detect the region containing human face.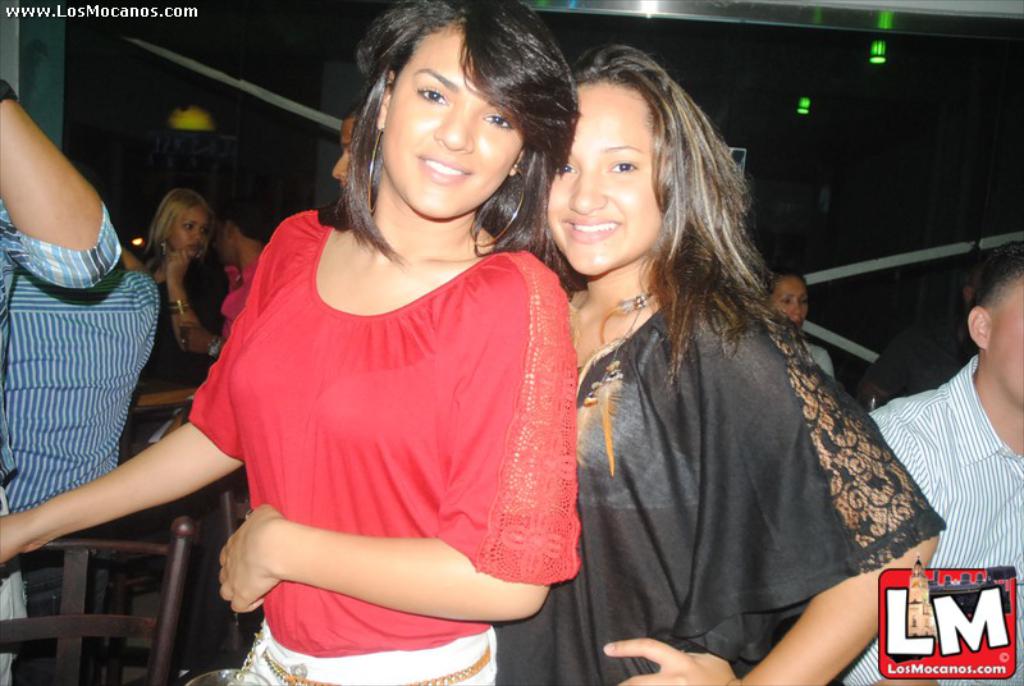
select_region(540, 79, 657, 274).
